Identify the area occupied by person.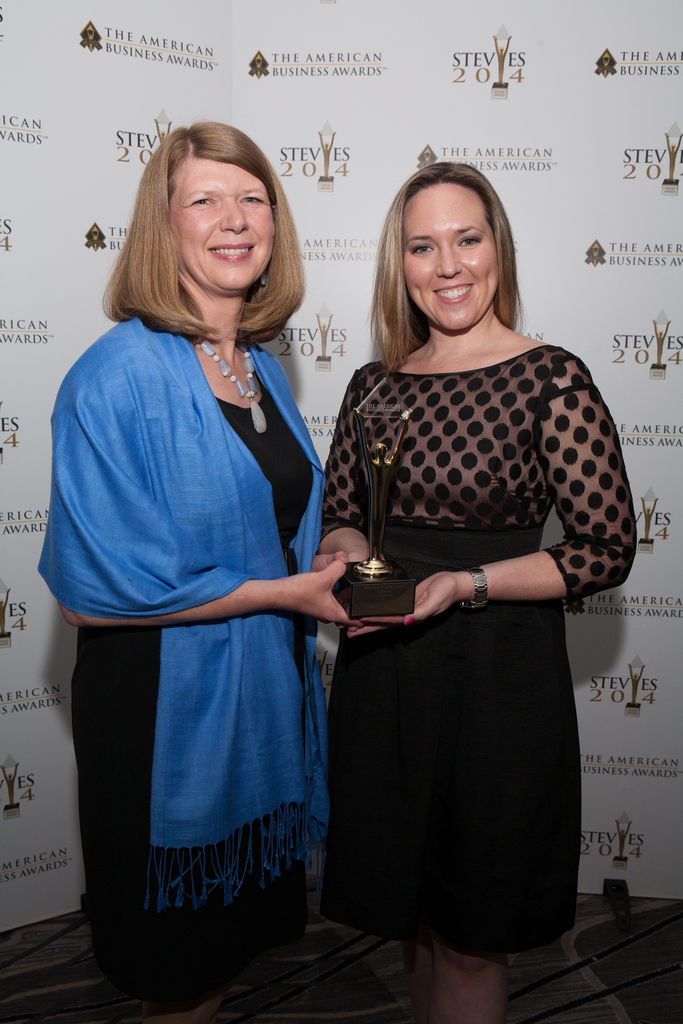
Area: locate(317, 158, 632, 1023).
